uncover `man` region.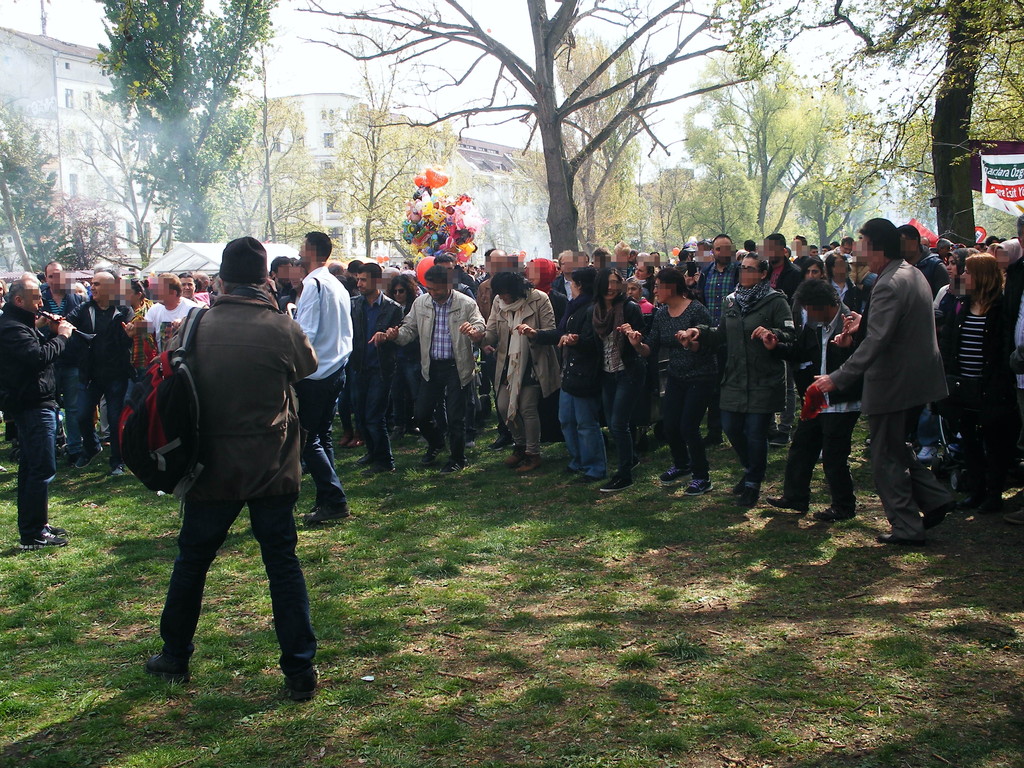
Uncovered: 759, 280, 858, 532.
